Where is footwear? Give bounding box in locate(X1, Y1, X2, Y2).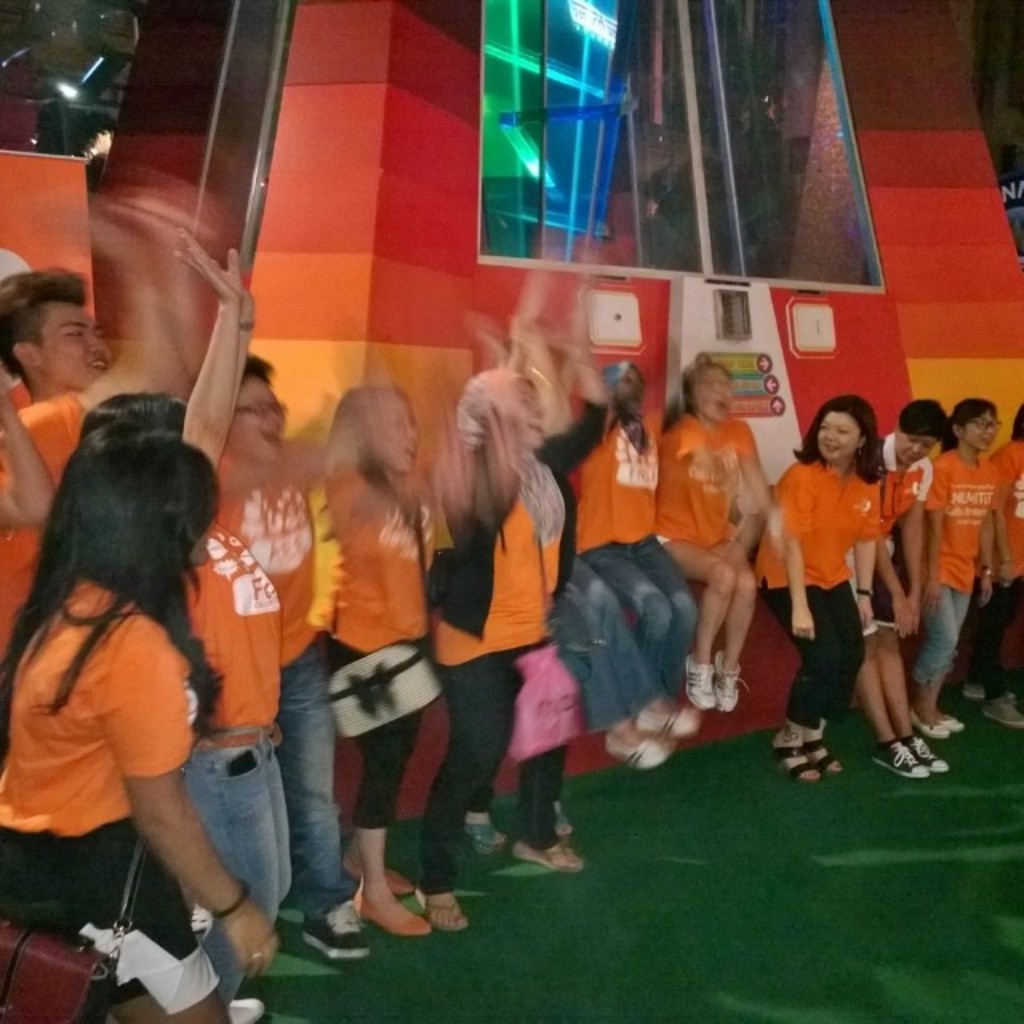
locate(891, 739, 936, 776).
